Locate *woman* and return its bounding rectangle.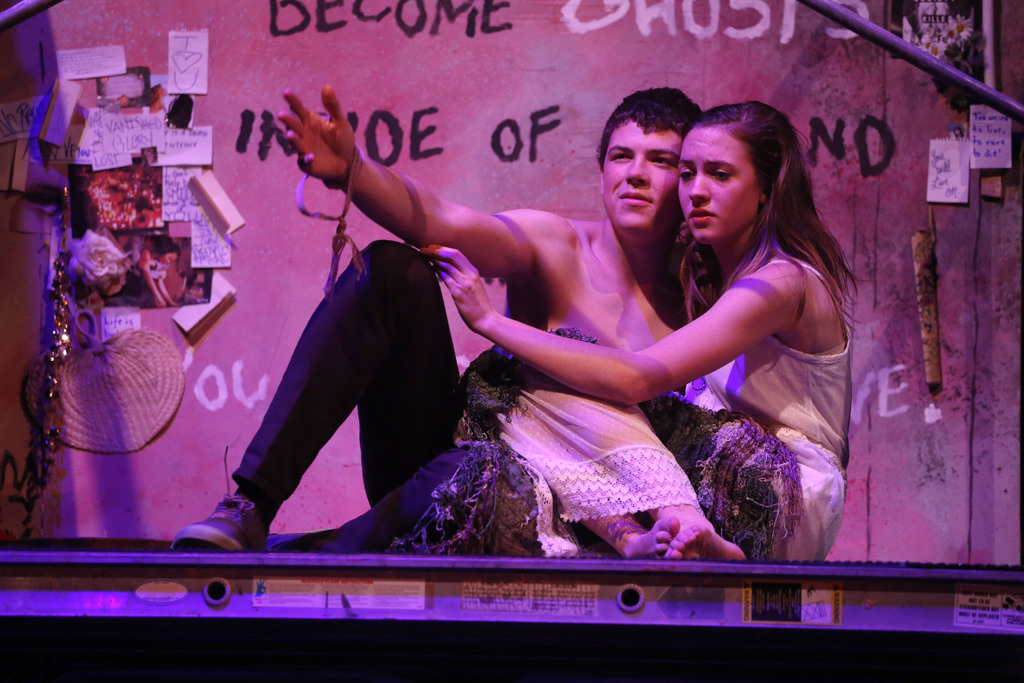
[x1=420, y1=106, x2=847, y2=573].
